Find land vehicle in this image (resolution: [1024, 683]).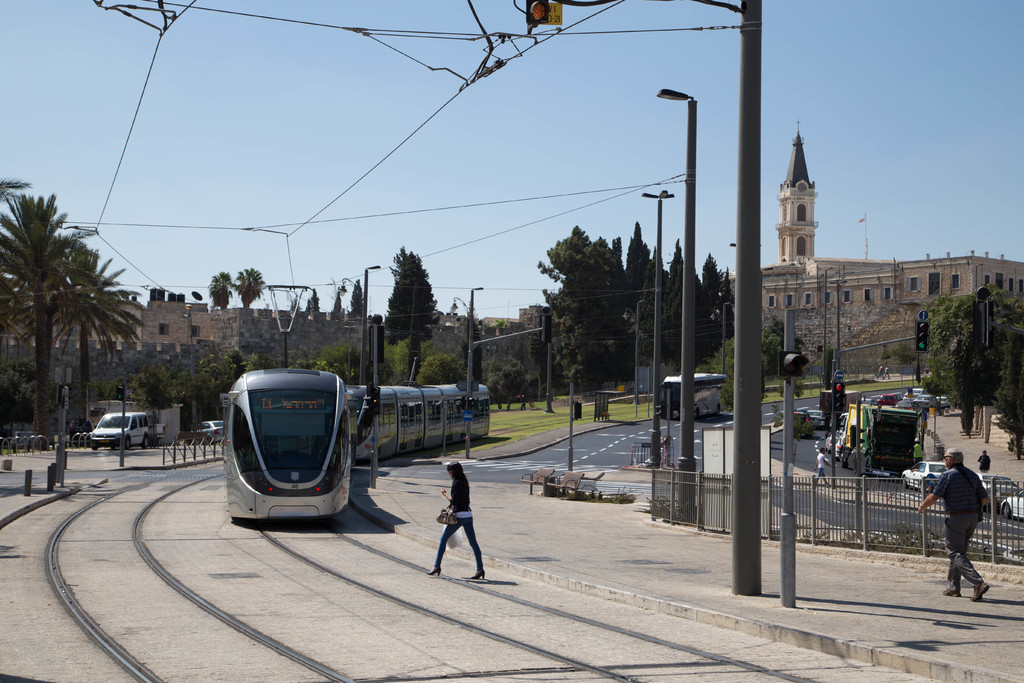
locate(794, 414, 810, 431).
